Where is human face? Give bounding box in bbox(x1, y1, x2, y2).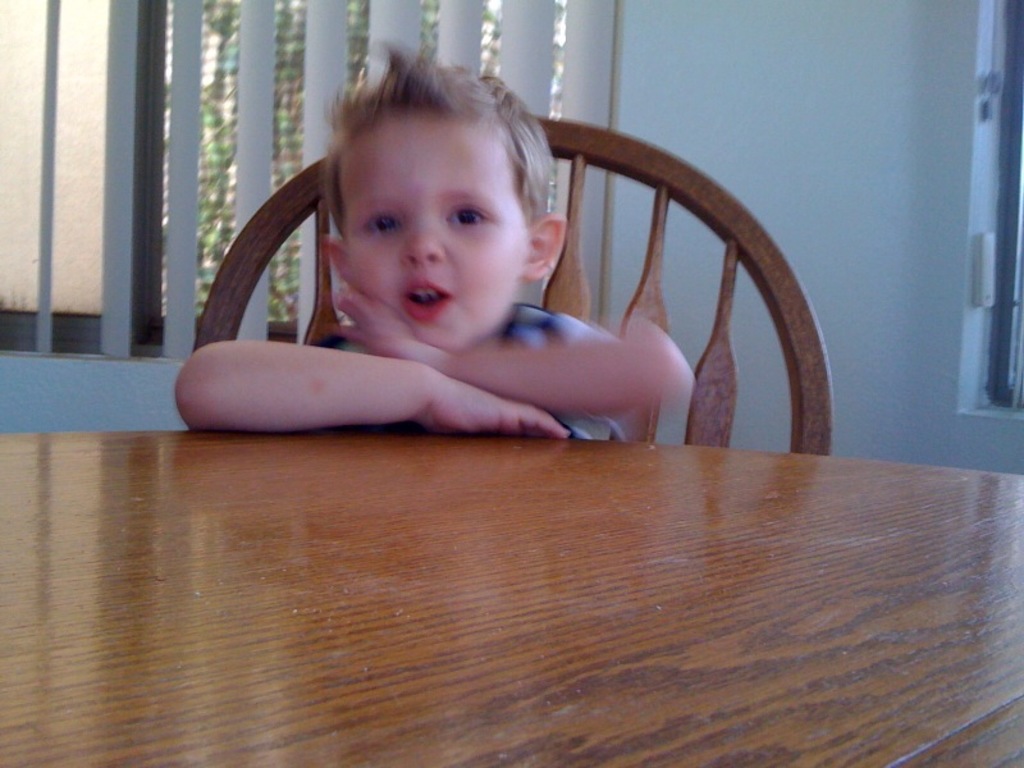
bbox(347, 110, 526, 351).
